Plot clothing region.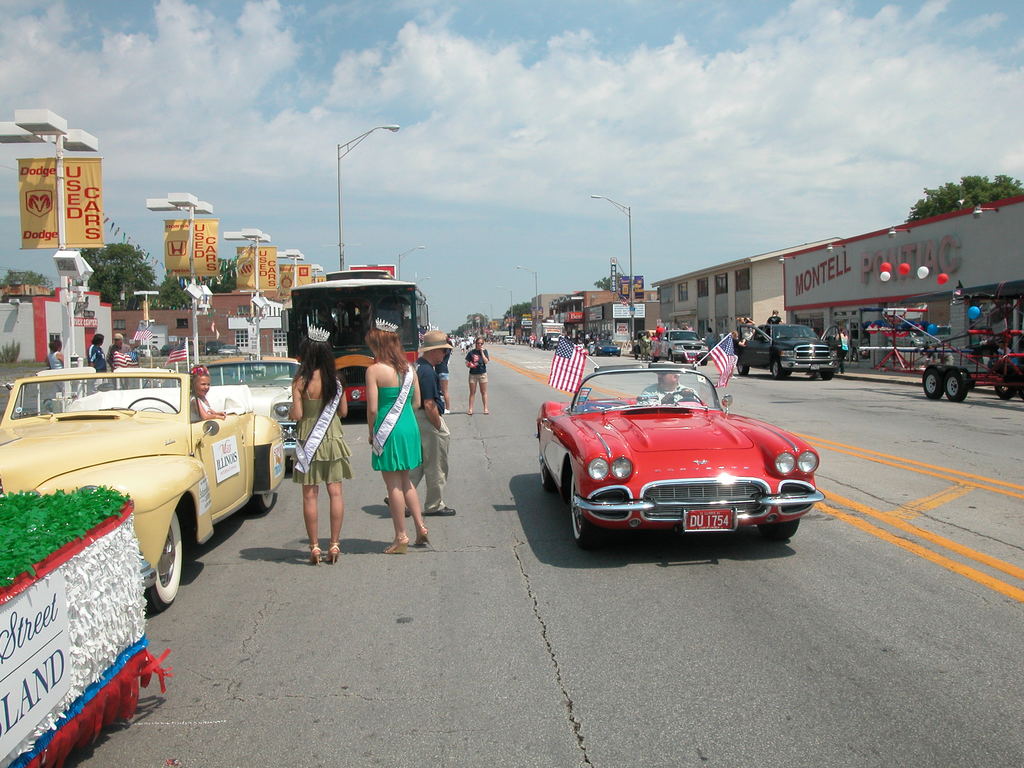
Plotted at crop(557, 333, 571, 342).
